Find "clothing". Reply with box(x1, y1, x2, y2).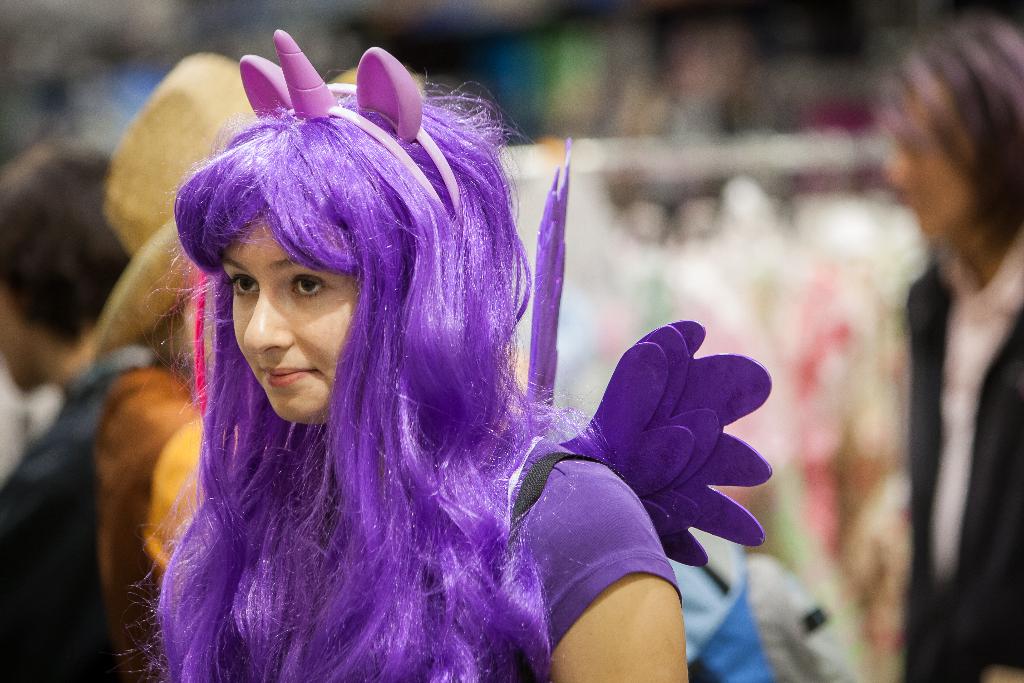
box(95, 361, 207, 682).
